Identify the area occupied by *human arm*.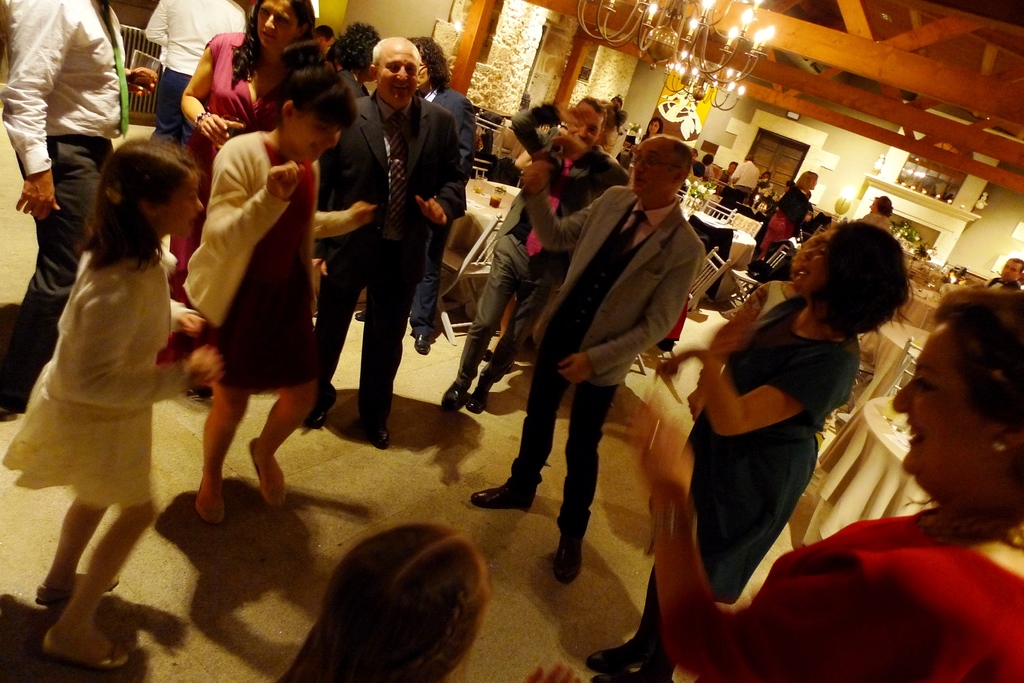
Area: region(414, 99, 470, 223).
